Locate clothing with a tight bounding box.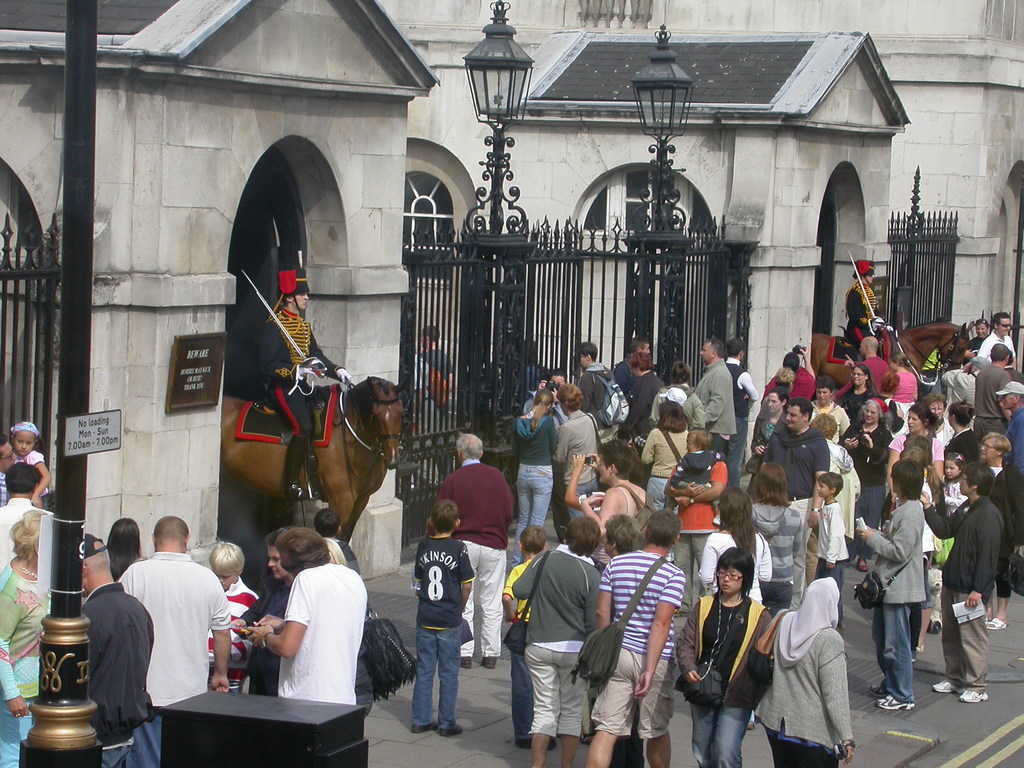
box=[242, 577, 291, 699].
